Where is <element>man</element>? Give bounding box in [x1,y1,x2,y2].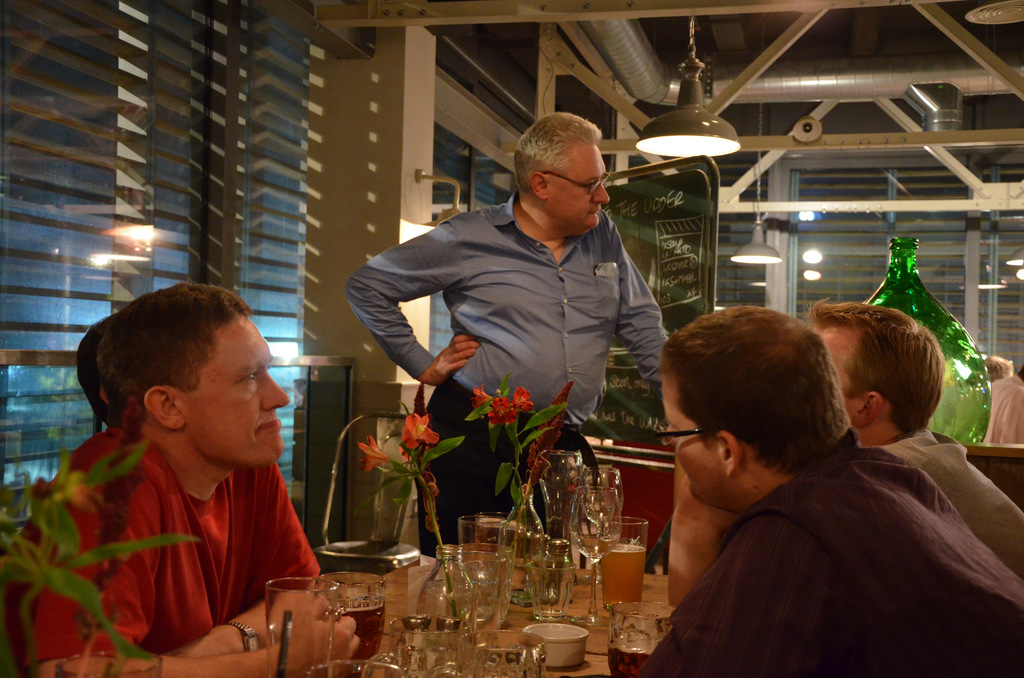
[36,331,163,537].
